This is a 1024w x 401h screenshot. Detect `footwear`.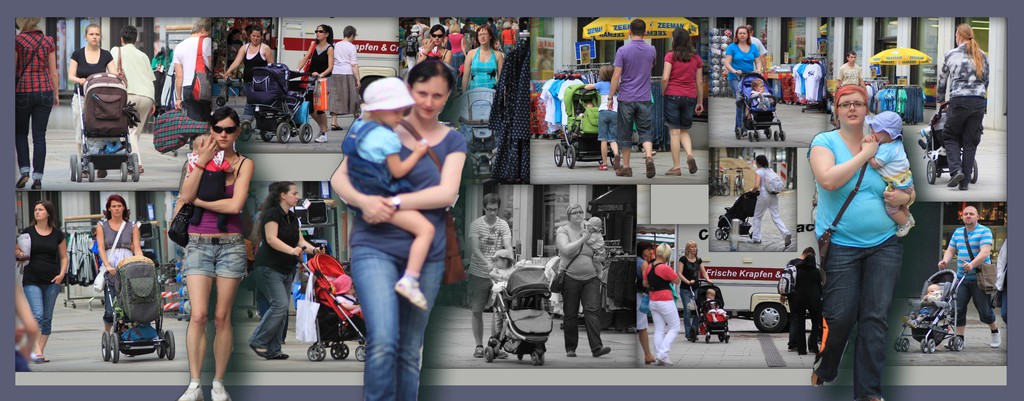
left=593, top=343, right=614, bottom=355.
